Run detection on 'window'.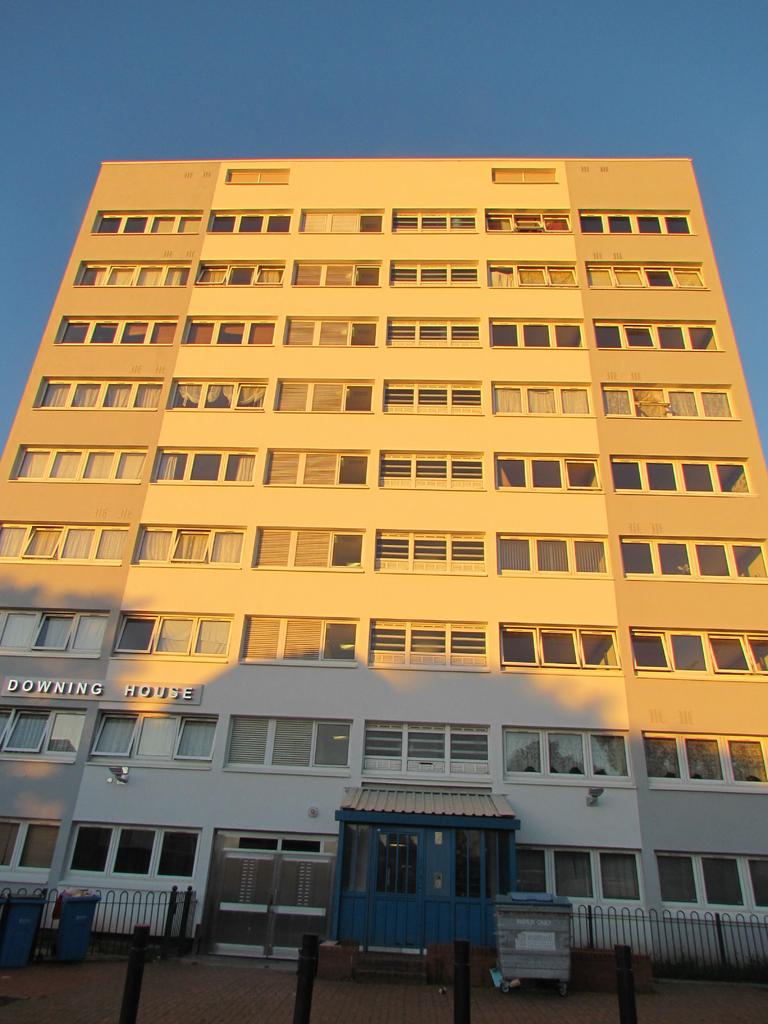
Result: {"x1": 35, "y1": 815, "x2": 61, "y2": 878}.
